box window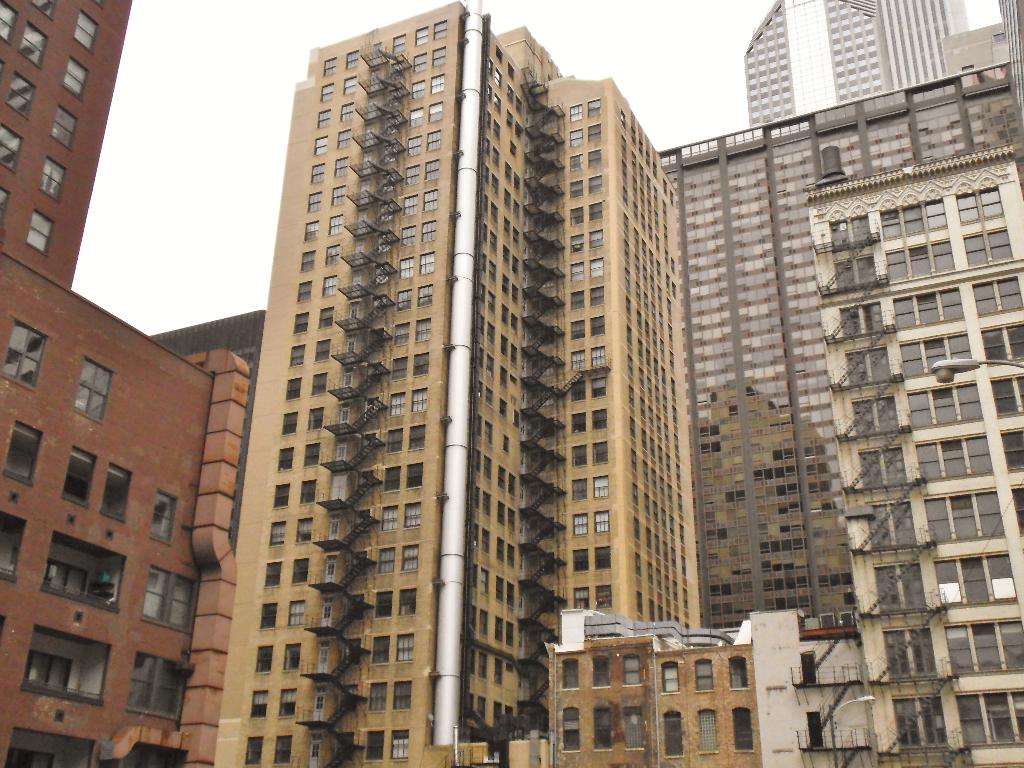
(x1=842, y1=300, x2=885, y2=344)
